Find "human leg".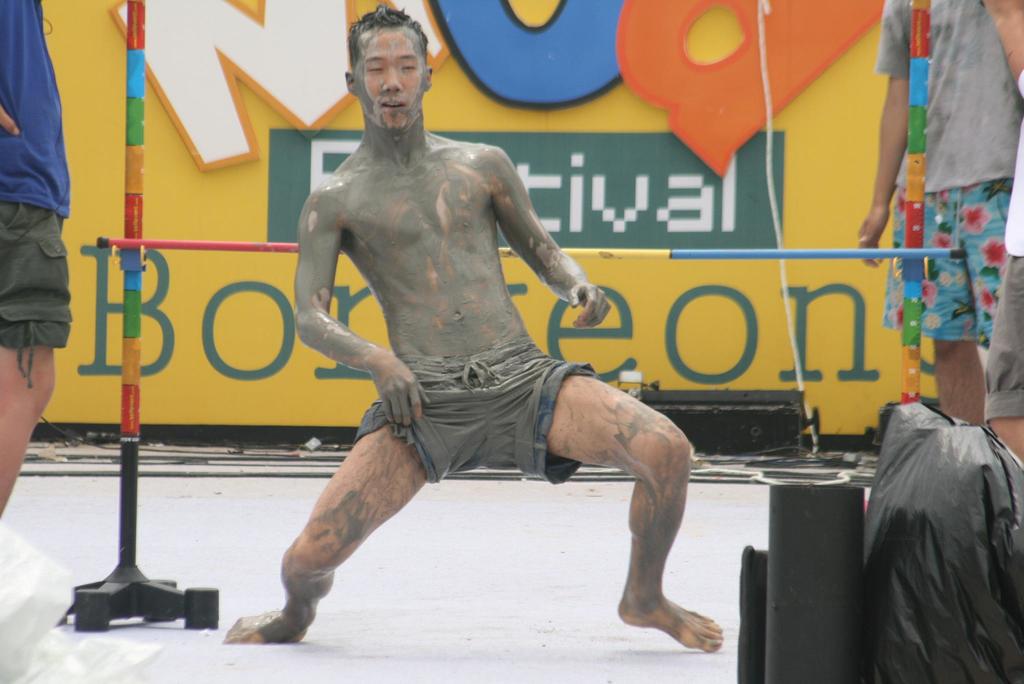
(x1=495, y1=341, x2=724, y2=655).
